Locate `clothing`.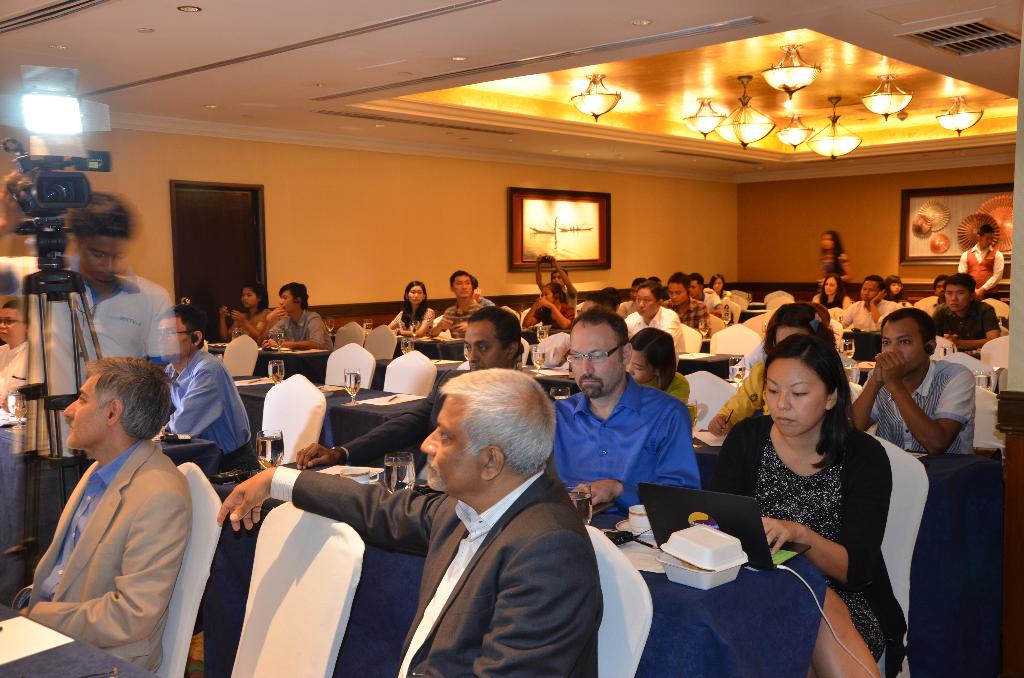
Bounding box: pyautogui.locateOnScreen(927, 307, 998, 344).
